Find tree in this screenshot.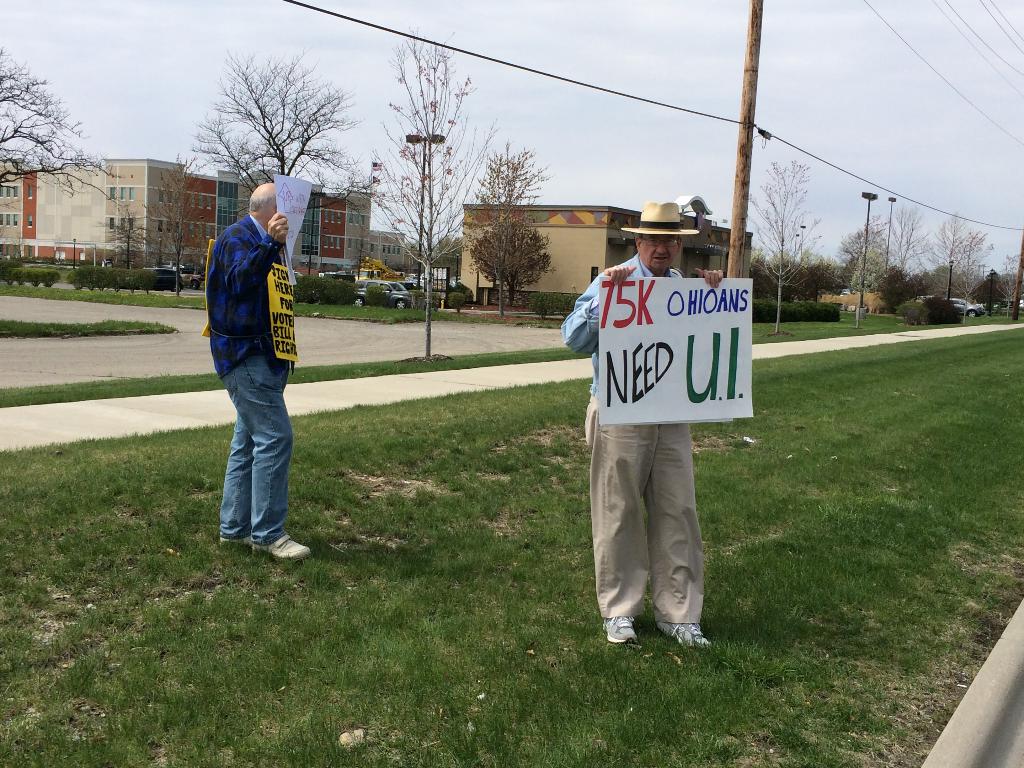
The bounding box for tree is rect(836, 209, 880, 301).
